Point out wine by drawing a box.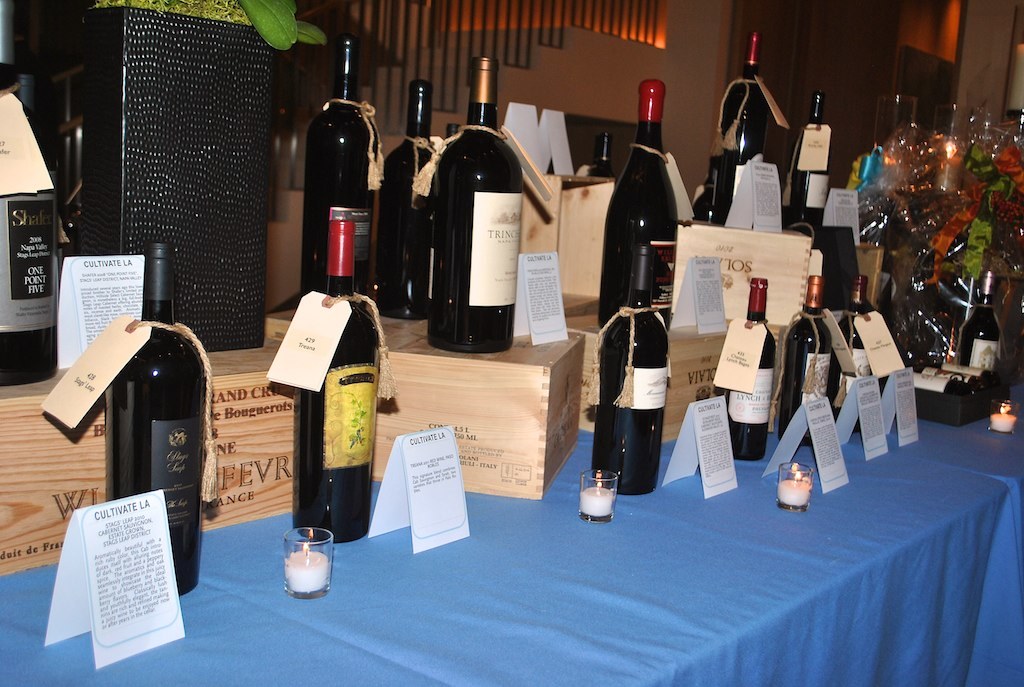
bbox(295, 60, 372, 306).
